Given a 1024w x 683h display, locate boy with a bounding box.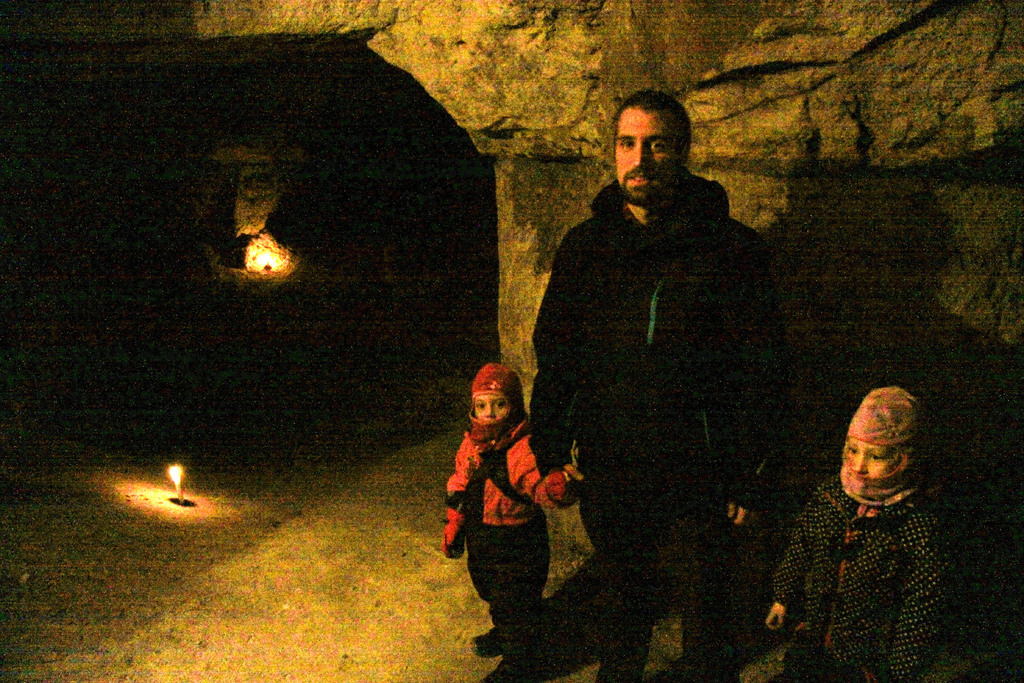
Located: [771,386,948,682].
